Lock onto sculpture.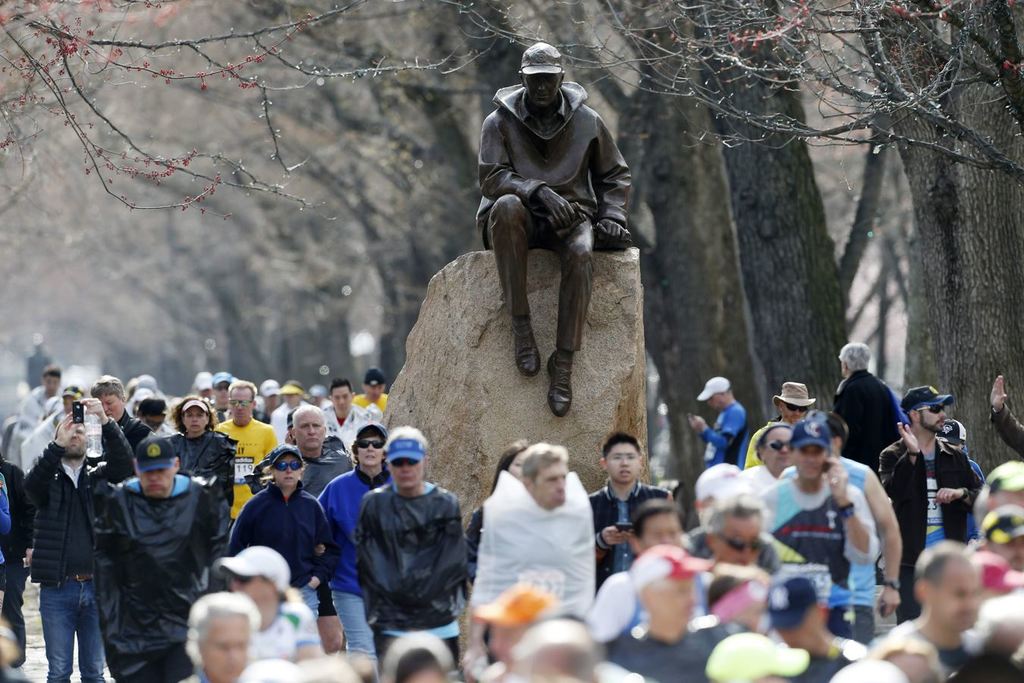
Locked: bbox(470, 50, 642, 440).
